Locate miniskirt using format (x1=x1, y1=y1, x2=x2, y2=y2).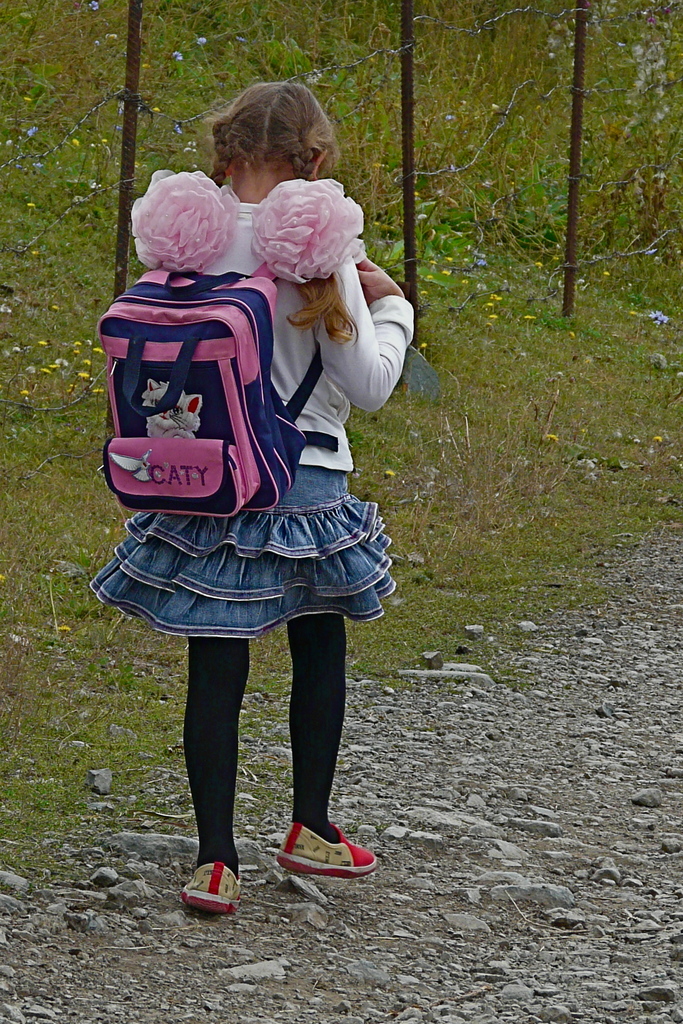
(x1=92, y1=463, x2=402, y2=643).
